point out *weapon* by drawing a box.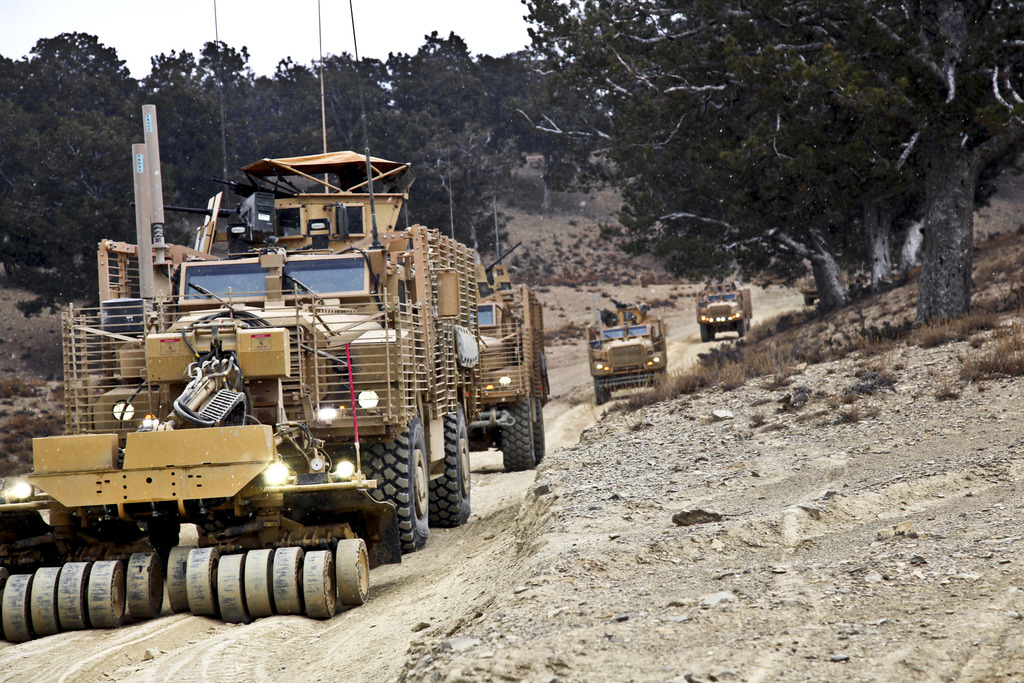
(left=123, top=185, right=287, bottom=258).
